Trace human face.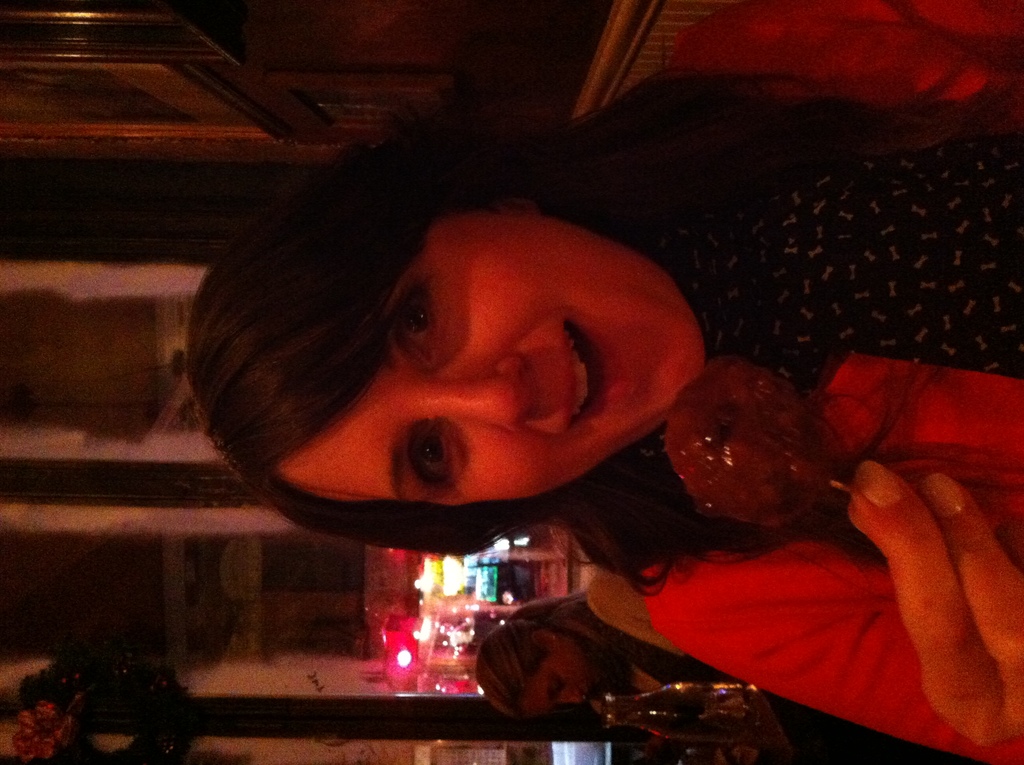
Traced to box(283, 211, 711, 501).
